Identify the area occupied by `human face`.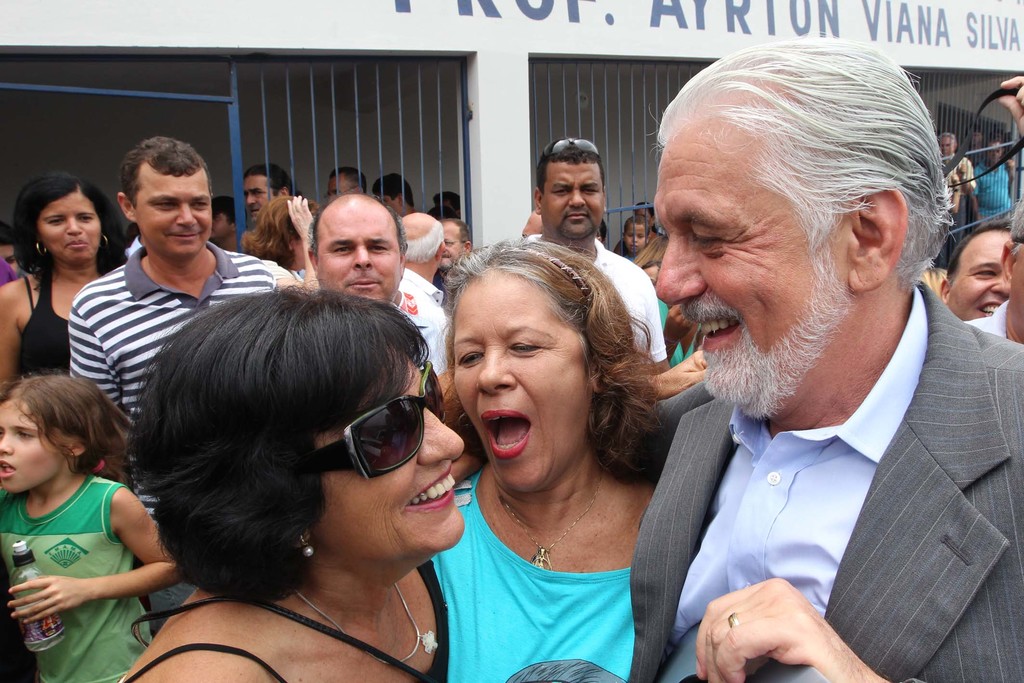
Area: 453:261:592:493.
